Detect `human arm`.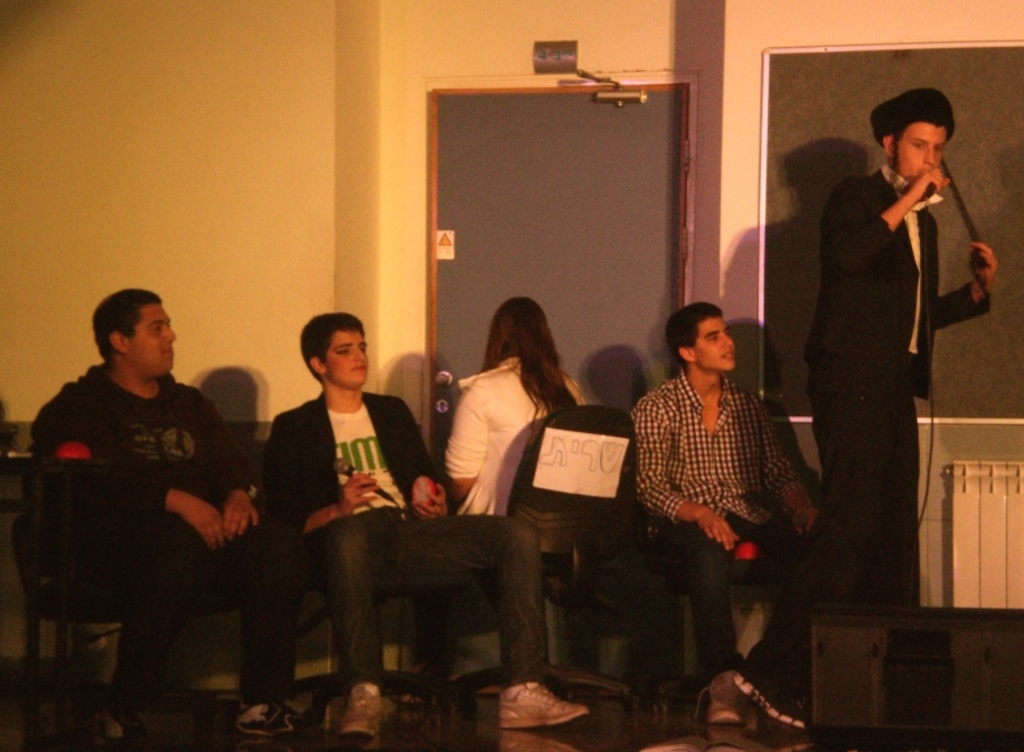
Detected at bbox=(48, 398, 234, 543).
